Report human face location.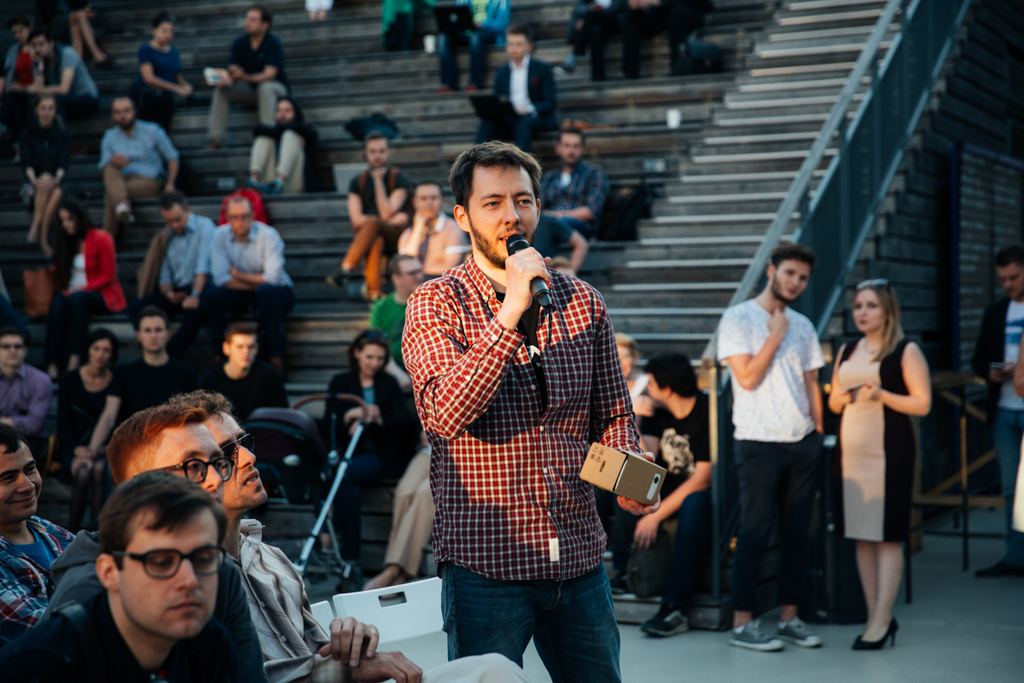
Report: region(647, 371, 664, 402).
